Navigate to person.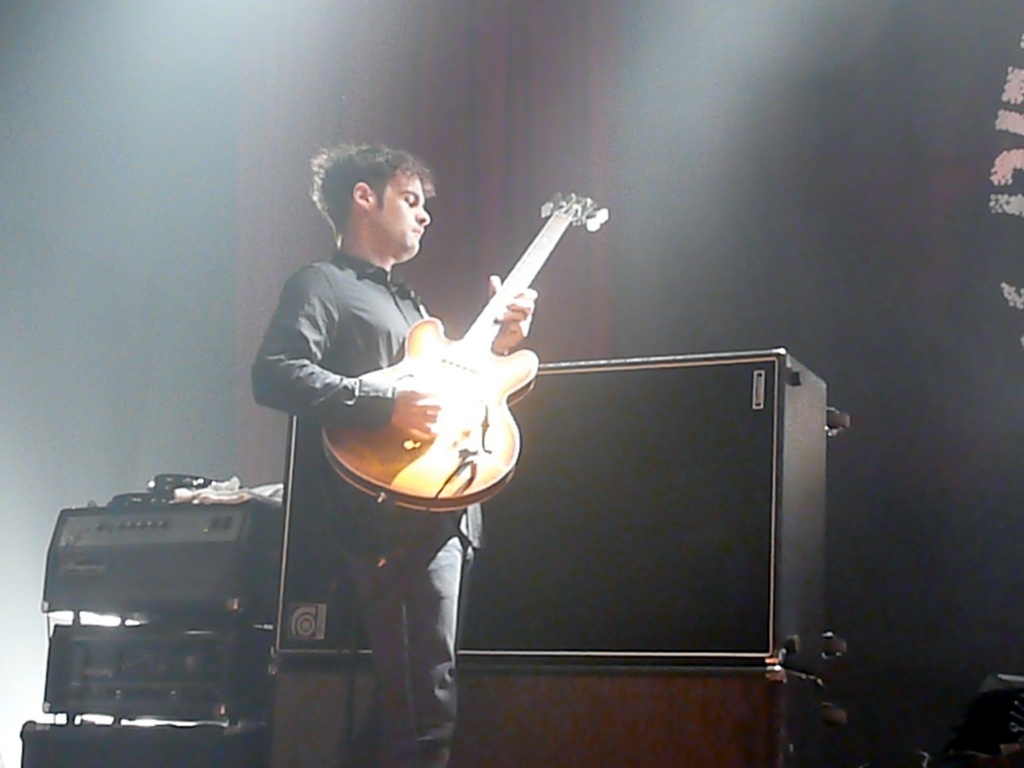
Navigation target: <box>245,139,537,764</box>.
